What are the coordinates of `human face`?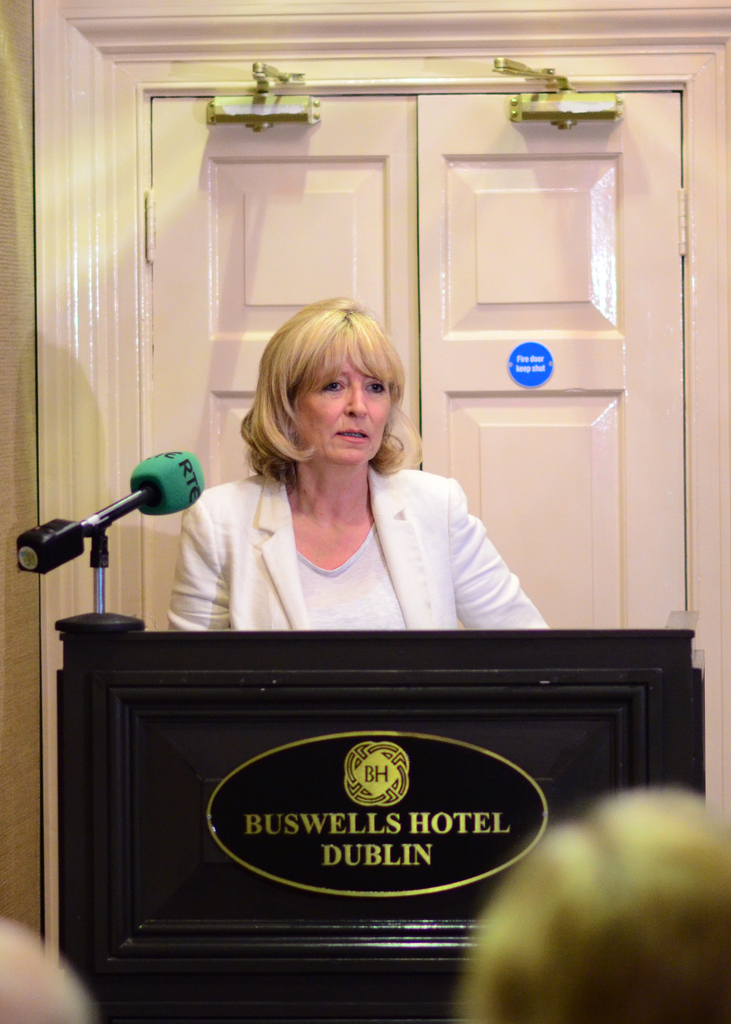
296/349/392/467.
